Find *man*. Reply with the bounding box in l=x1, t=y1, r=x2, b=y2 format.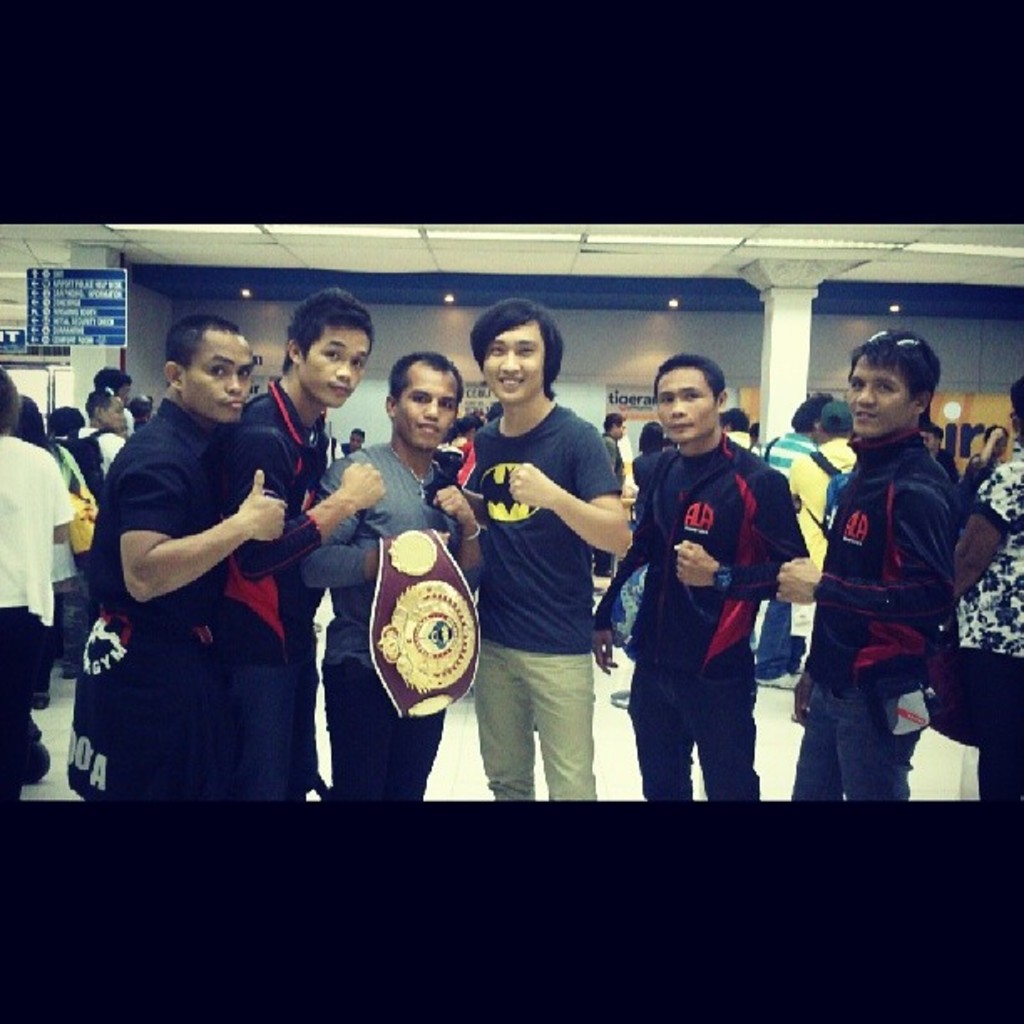
l=60, t=310, r=293, b=805.
